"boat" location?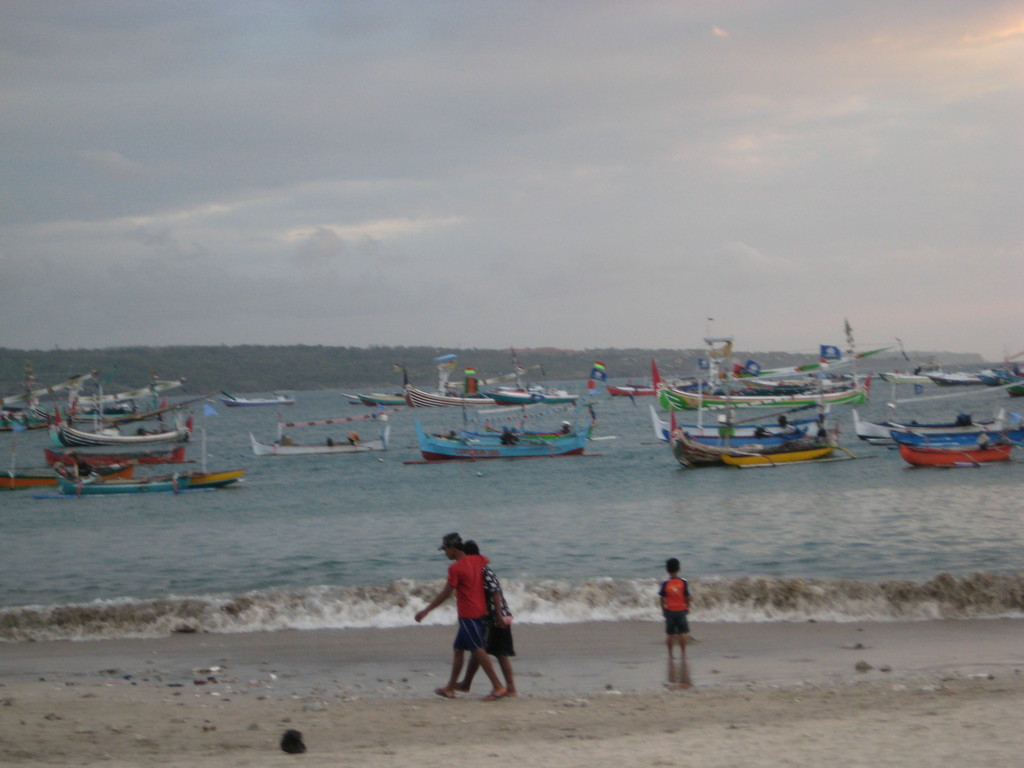
<box>867,368,922,383</box>
